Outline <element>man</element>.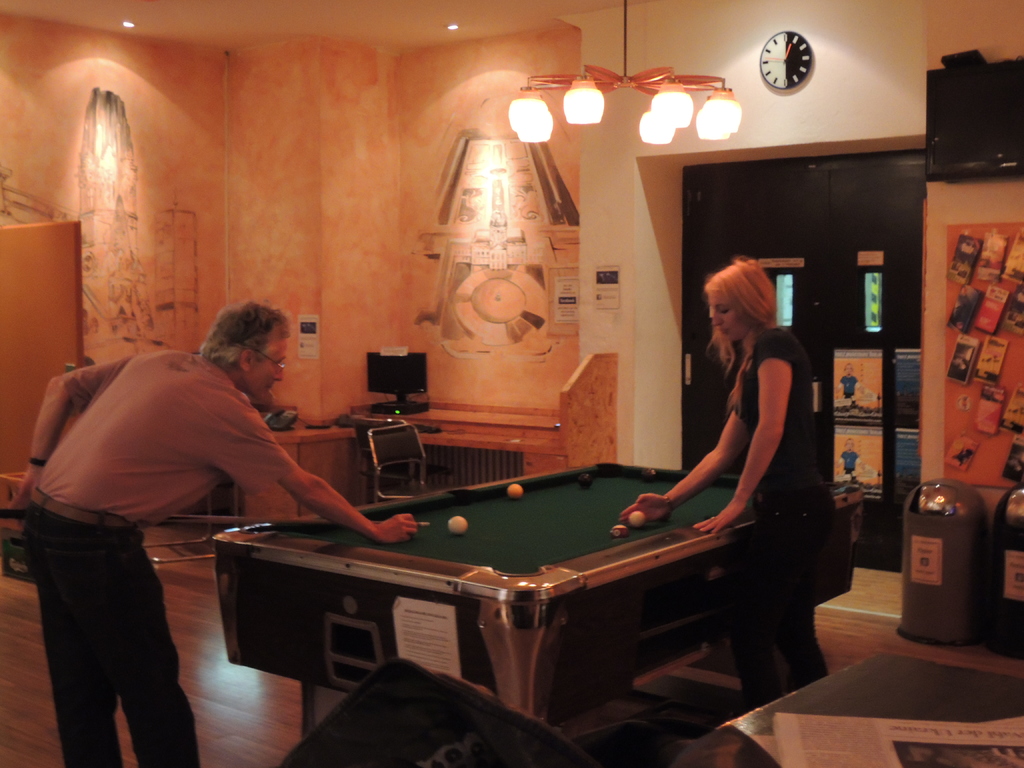
Outline: [left=840, top=435, right=870, bottom=484].
